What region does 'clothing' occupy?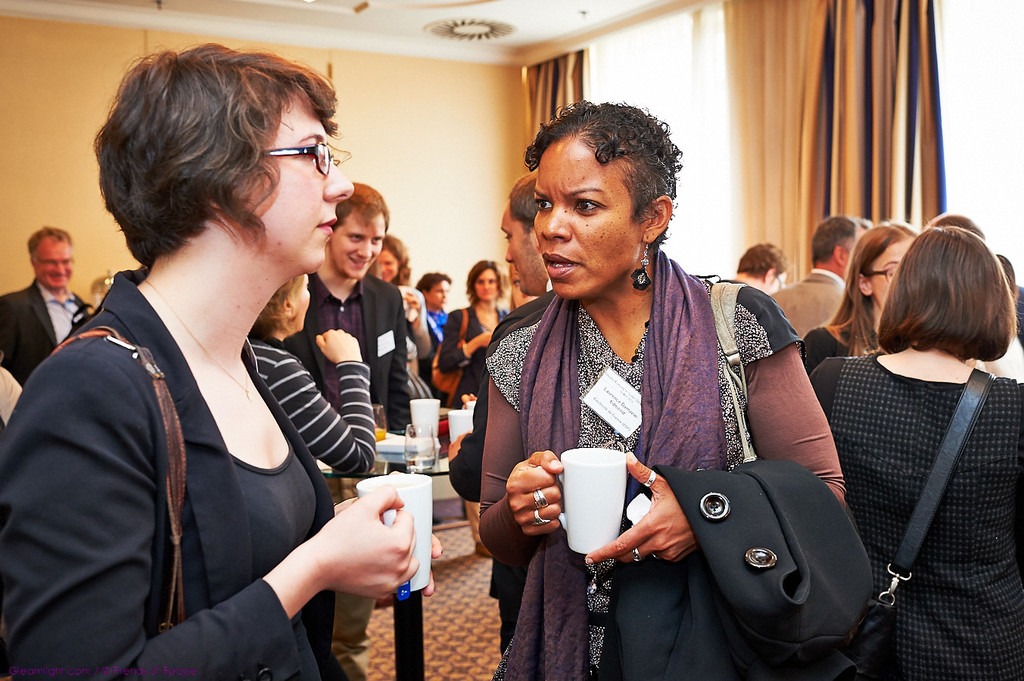
bbox(810, 352, 1023, 680).
